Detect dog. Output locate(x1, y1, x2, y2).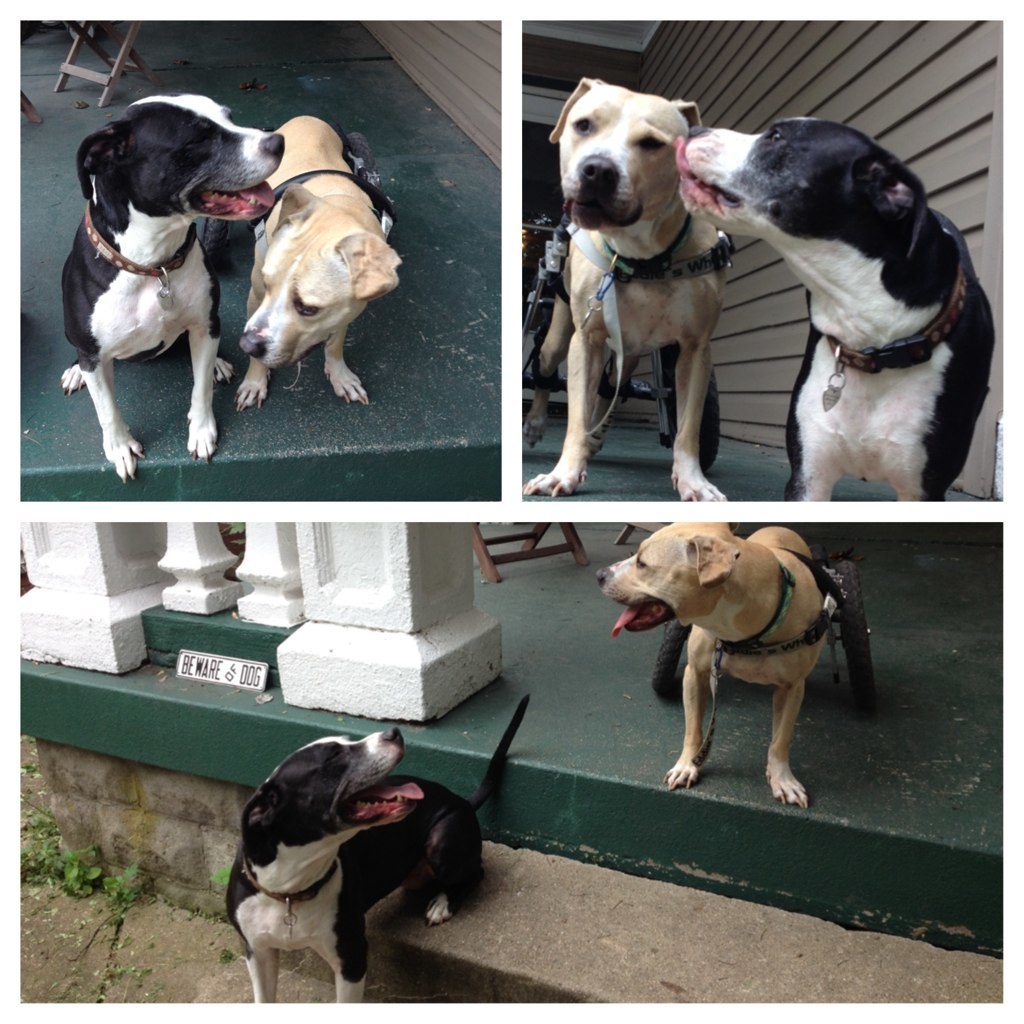
locate(61, 95, 284, 483).
